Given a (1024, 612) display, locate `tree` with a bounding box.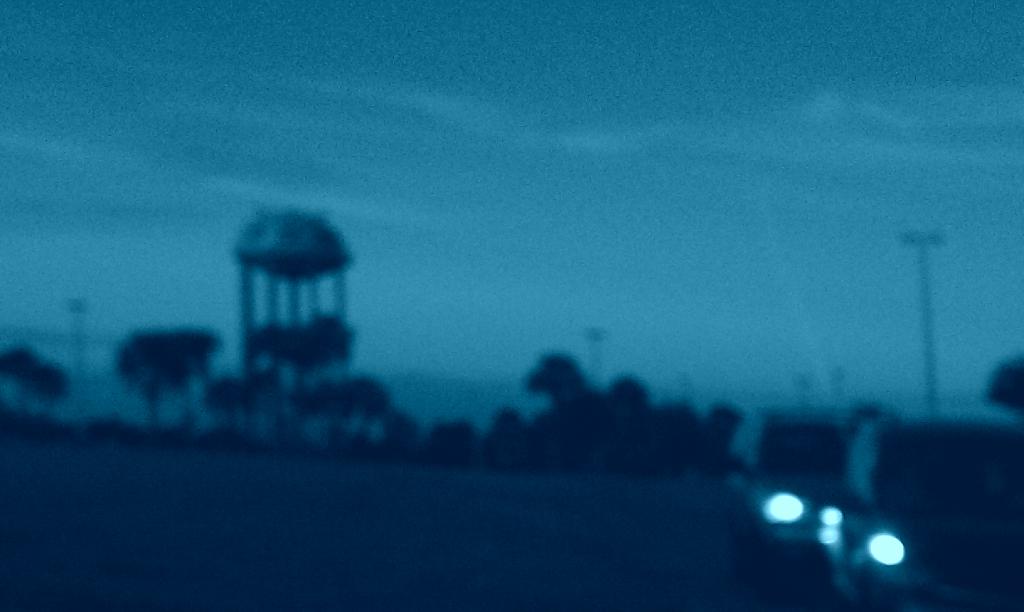
Located: <bbox>0, 342, 44, 407</bbox>.
